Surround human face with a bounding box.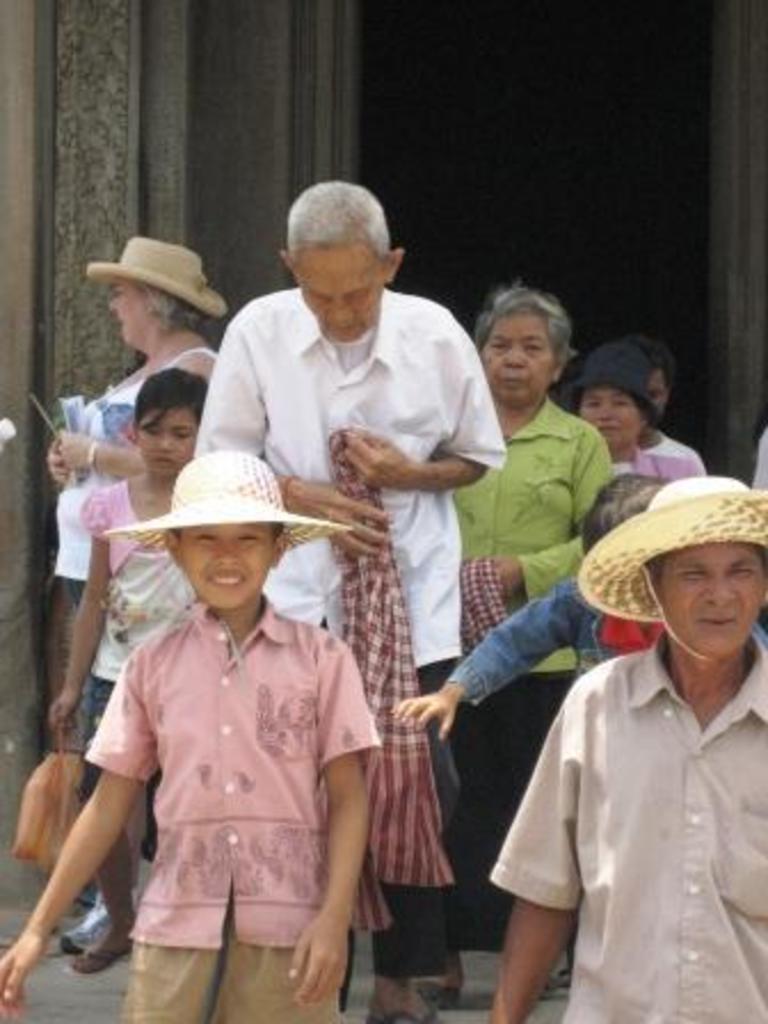
bbox=(142, 409, 203, 475).
